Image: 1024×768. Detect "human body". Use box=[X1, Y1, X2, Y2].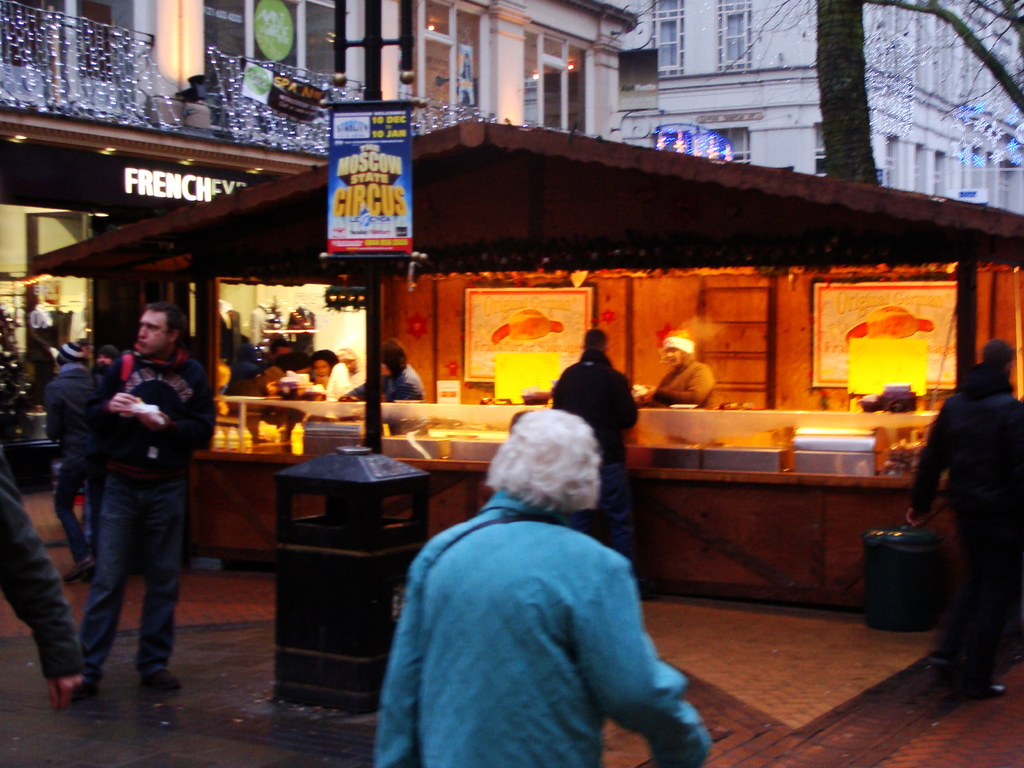
box=[895, 344, 1019, 701].
